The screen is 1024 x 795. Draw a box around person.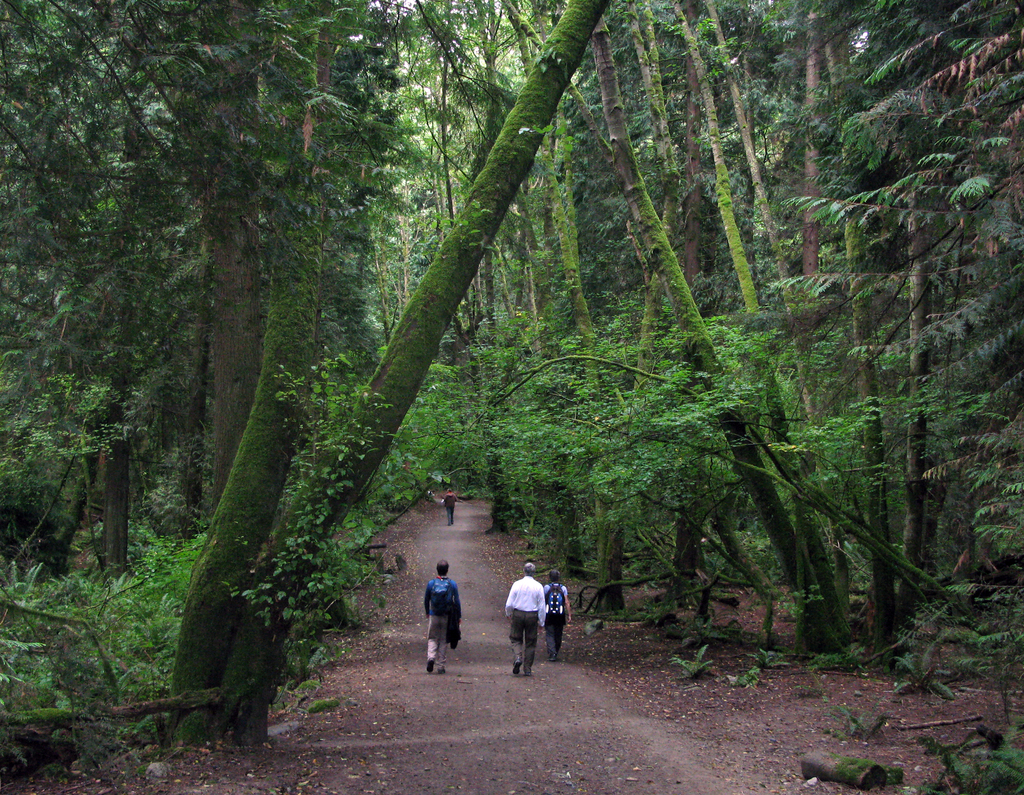
Rect(444, 485, 460, 527).
